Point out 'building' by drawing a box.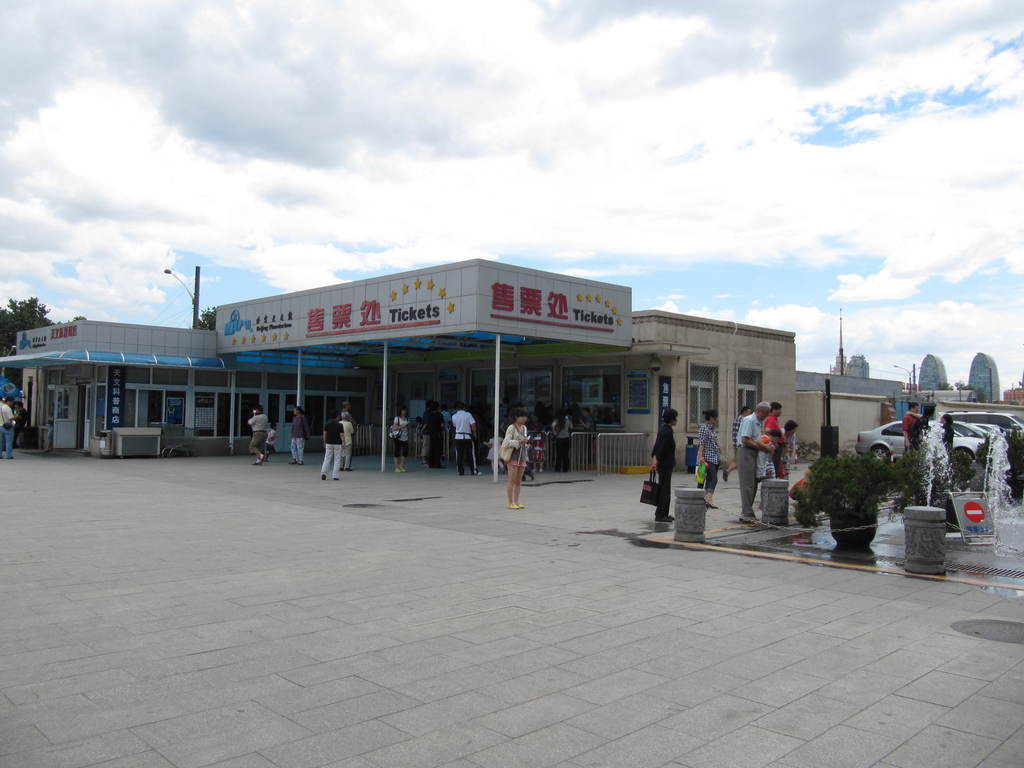
[11, 259, 885, 477].
